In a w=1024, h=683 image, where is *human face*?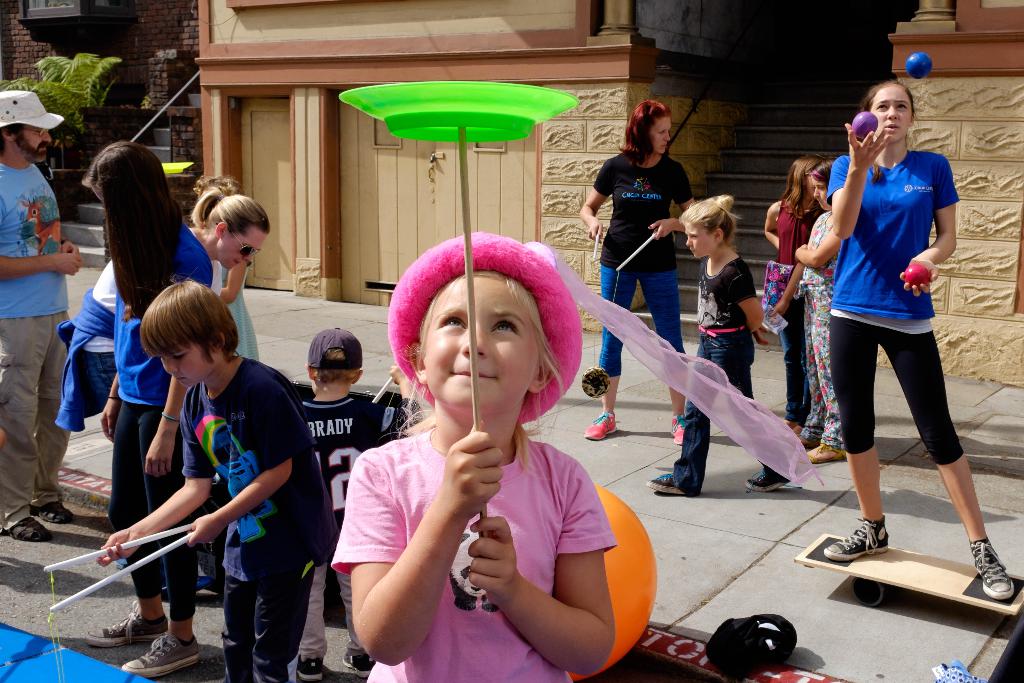
[x1=160, y1=339, x2=215, y2=386].
